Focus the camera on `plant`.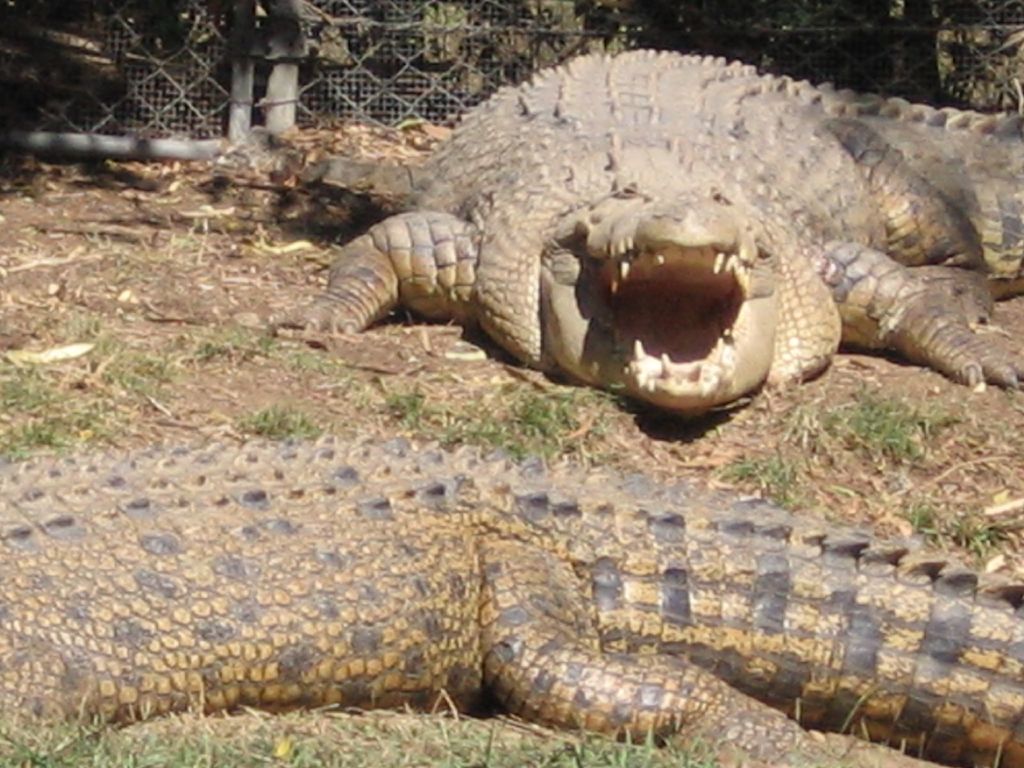
Focus region: crop(711, 446, 803, 509).
